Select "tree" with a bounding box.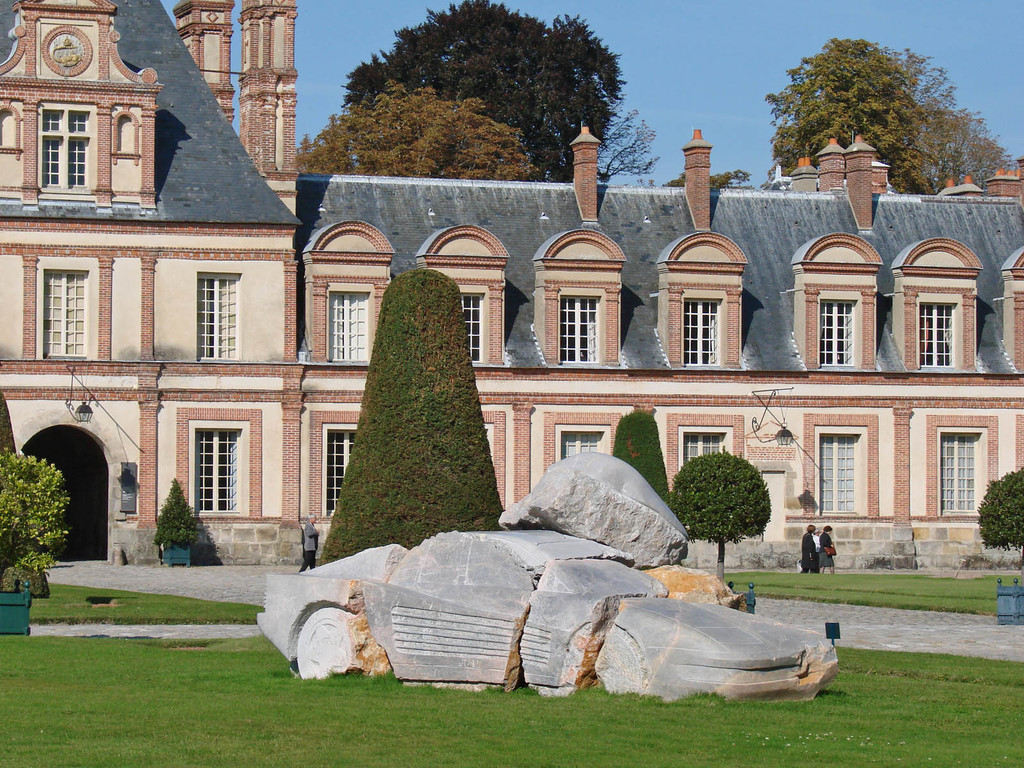
<region>664, 447, 774, 574</region>.
